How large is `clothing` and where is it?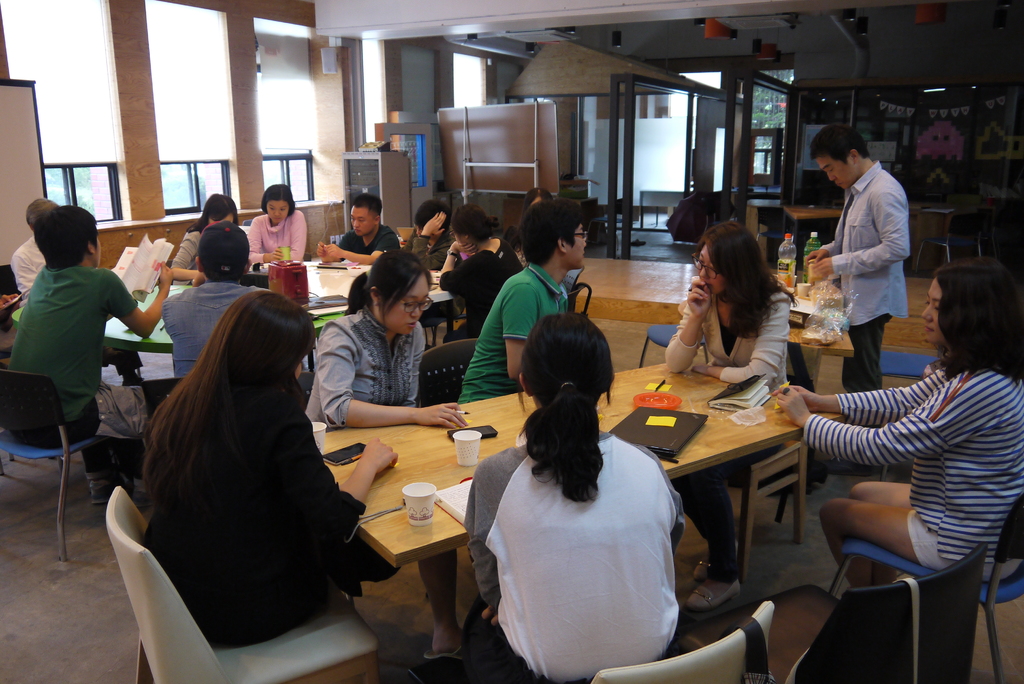
Bounding box: x1=260, y1=202, x2=307, y2=265.
